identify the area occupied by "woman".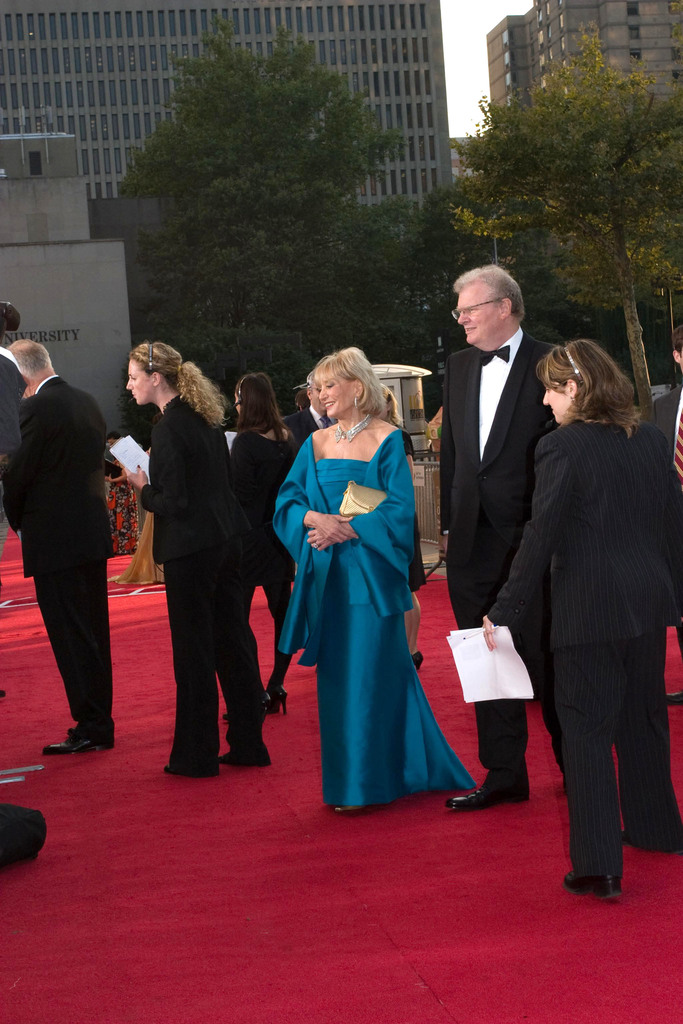
Area: box=[122, 339, 267, 776].
